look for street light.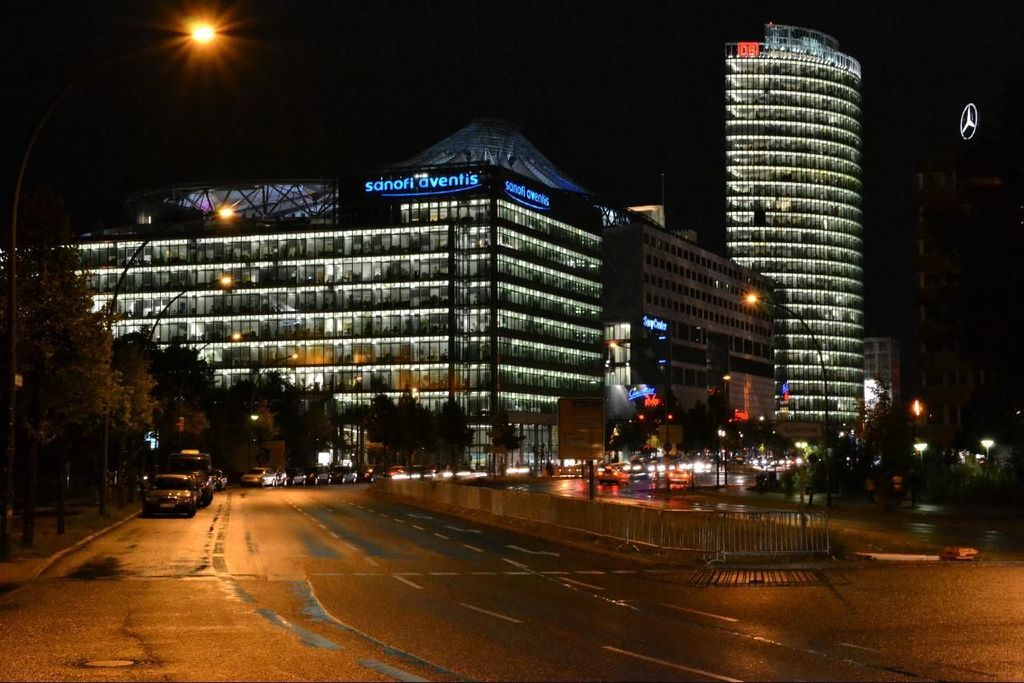
Found: crop(103, 191, 243, 337).
